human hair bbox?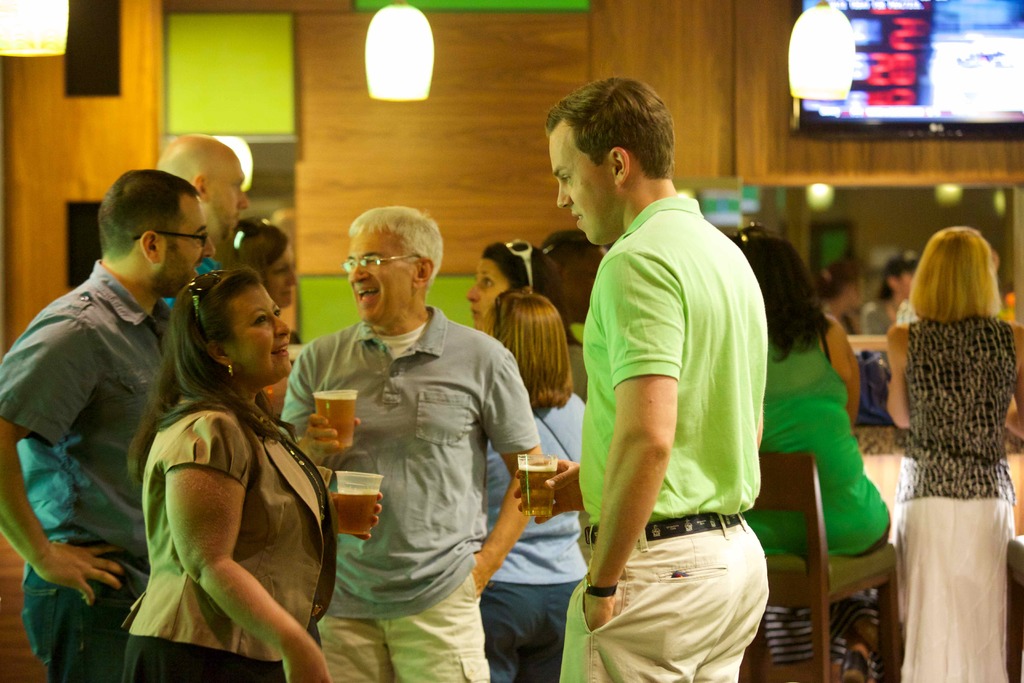
bbox(908, 227, 1001, 325)
